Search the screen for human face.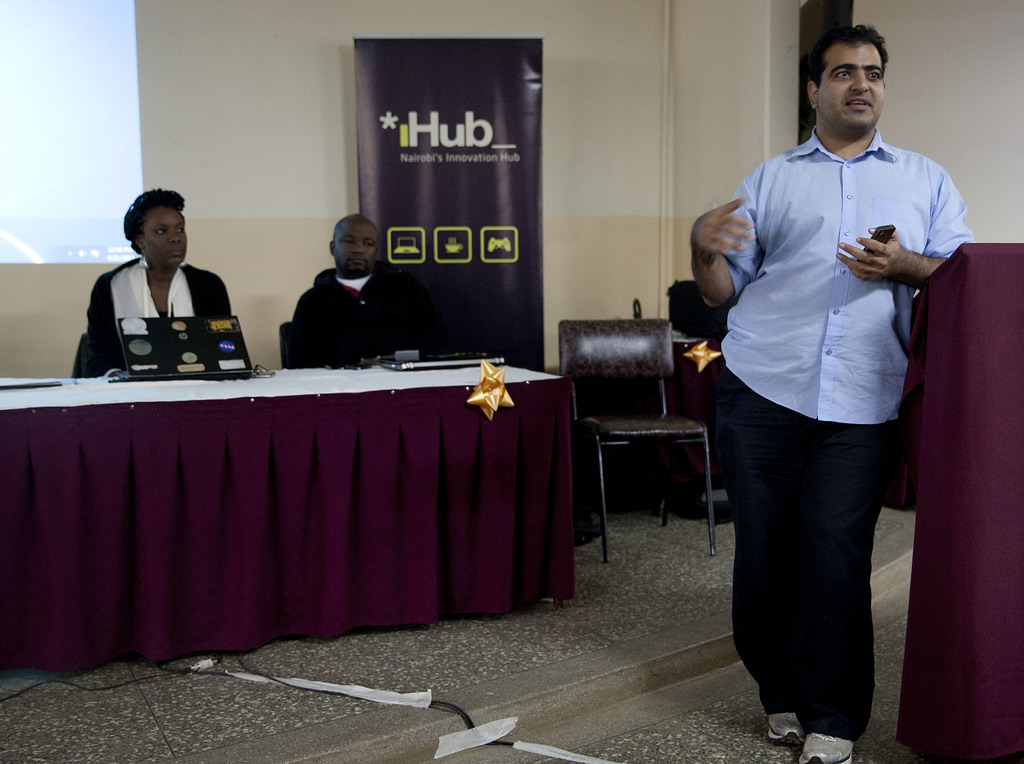
Found at left=819, top=45, right=887, bottom=130.
